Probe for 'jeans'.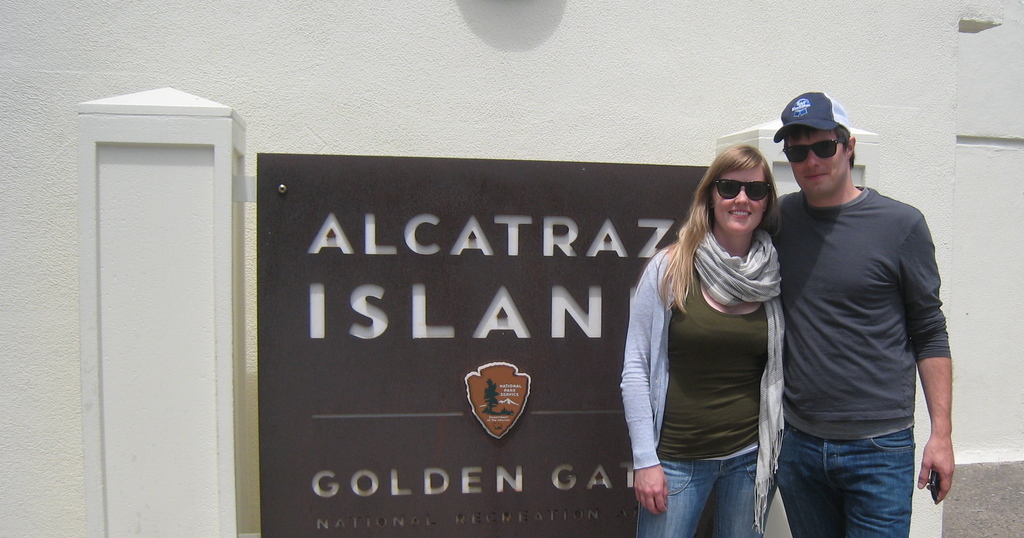
Probe result: pyautogui.locateOnScreen(778, 422, 916, 537).
